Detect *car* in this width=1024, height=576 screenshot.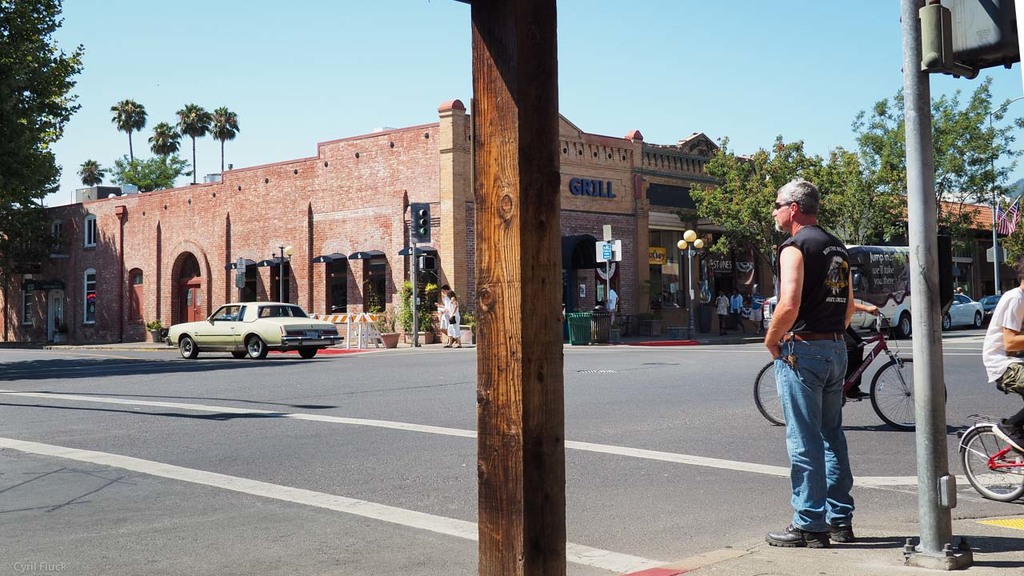
Detection: {"x1": 942, "y1": 297, "x2": 986, "y2": 326}.
